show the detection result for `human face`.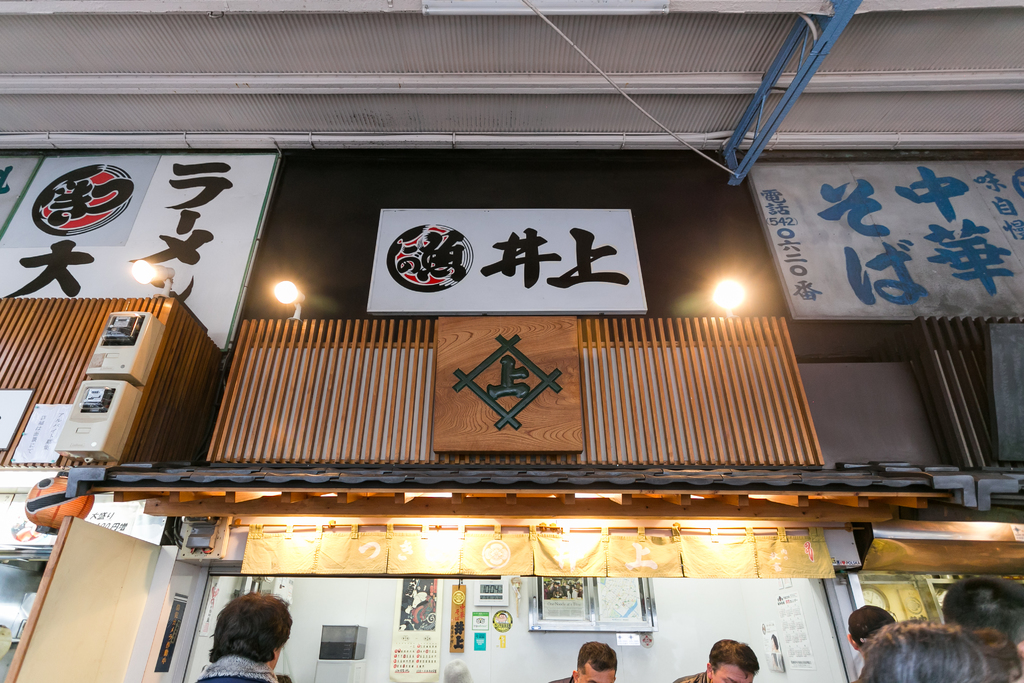
<bbox>713, 670, 755, 682</bbox>.
